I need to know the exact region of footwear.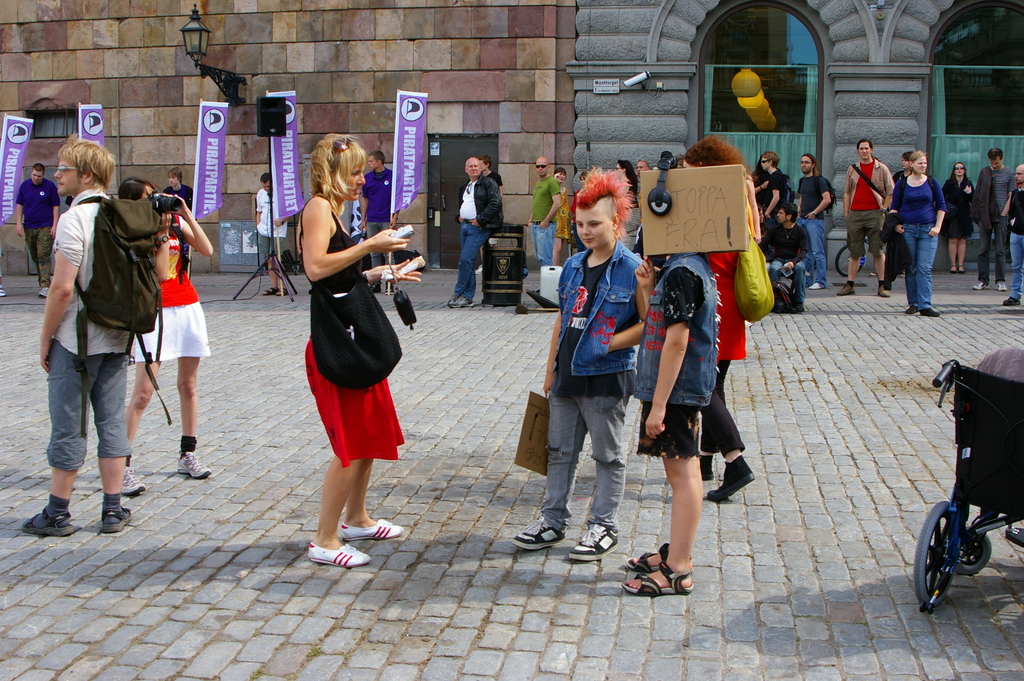
Region: Rect(623, 541, 669, 574).
